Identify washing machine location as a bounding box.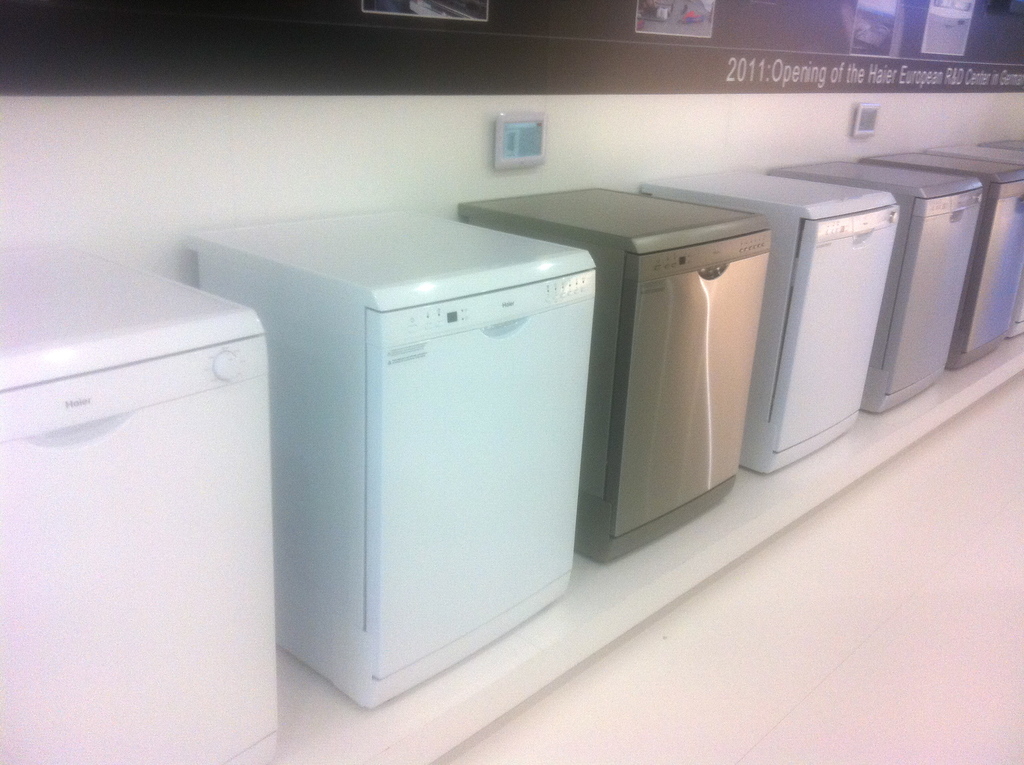
box=[771, 152, 988, 427].
